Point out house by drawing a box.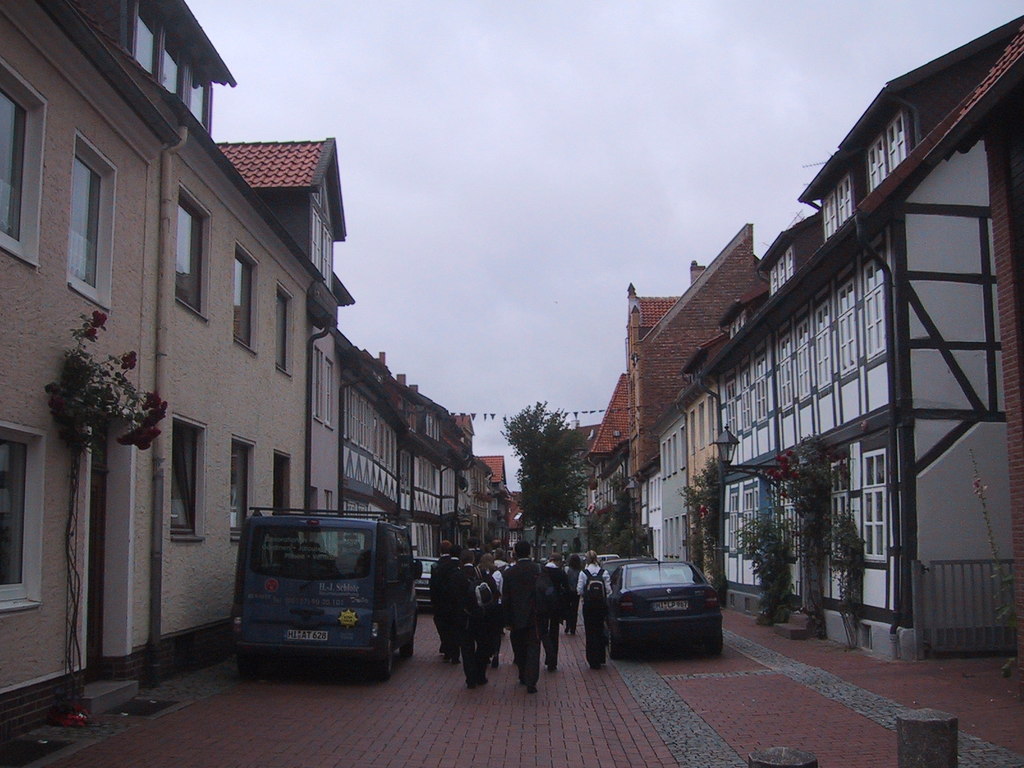
rect(416, 381, 479, 580).
